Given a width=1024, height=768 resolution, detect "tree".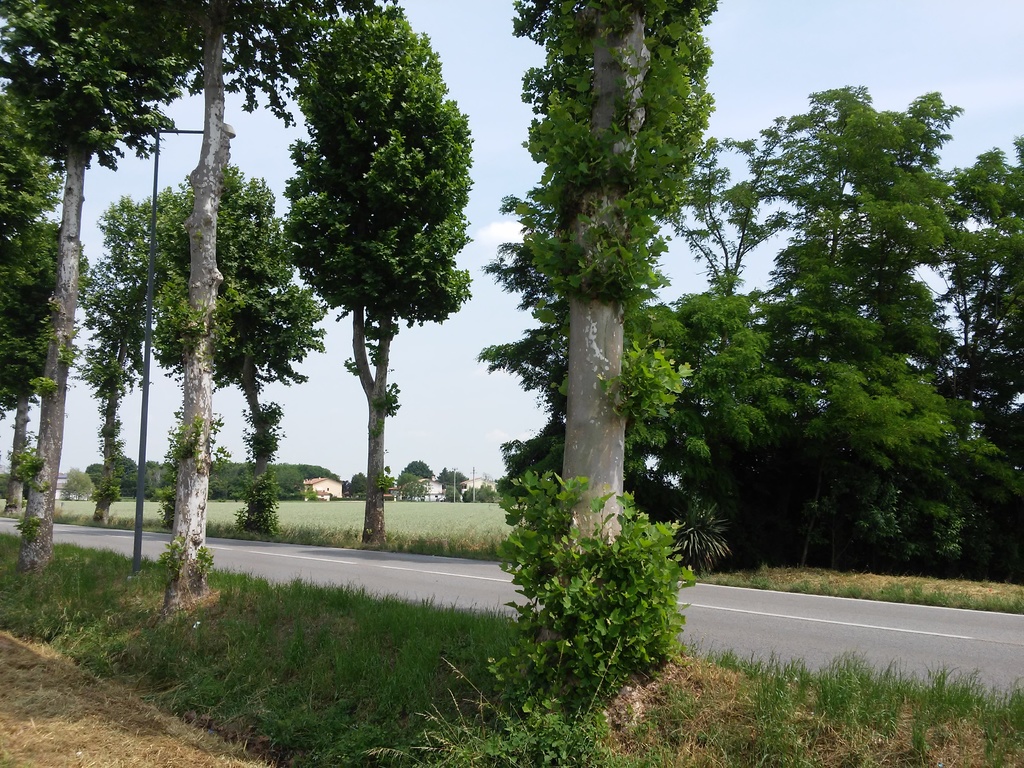
bbox=(440, 465, 466, 482).
